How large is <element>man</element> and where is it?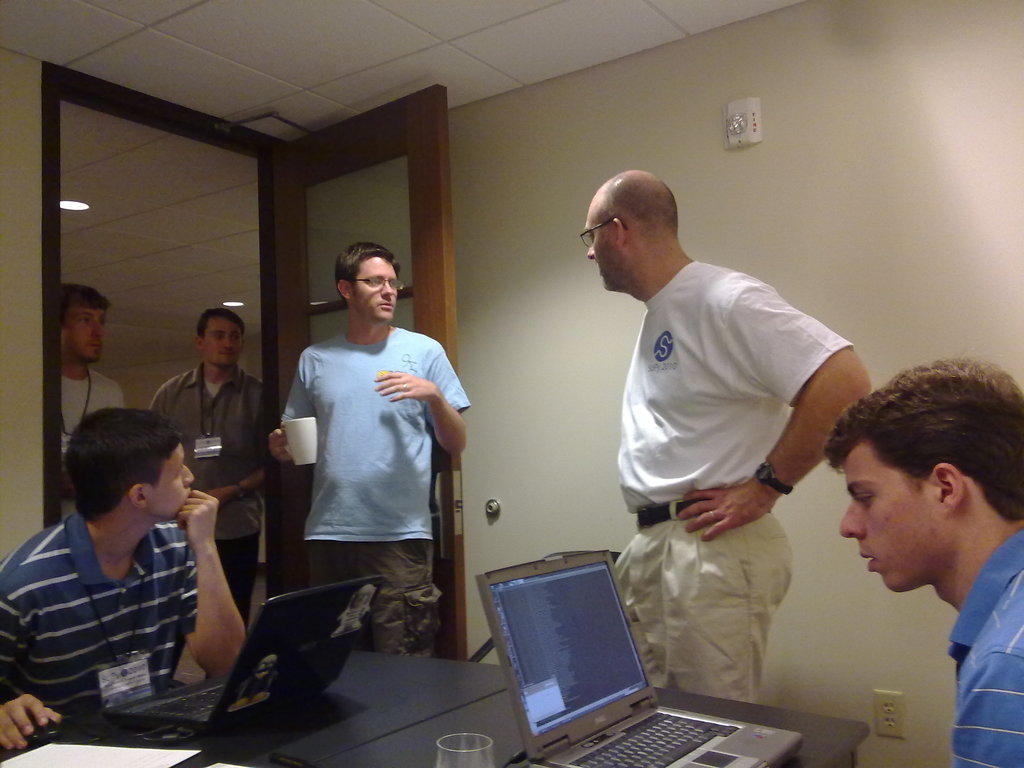
Bounding box: rect(153, 307, 272, 625).
